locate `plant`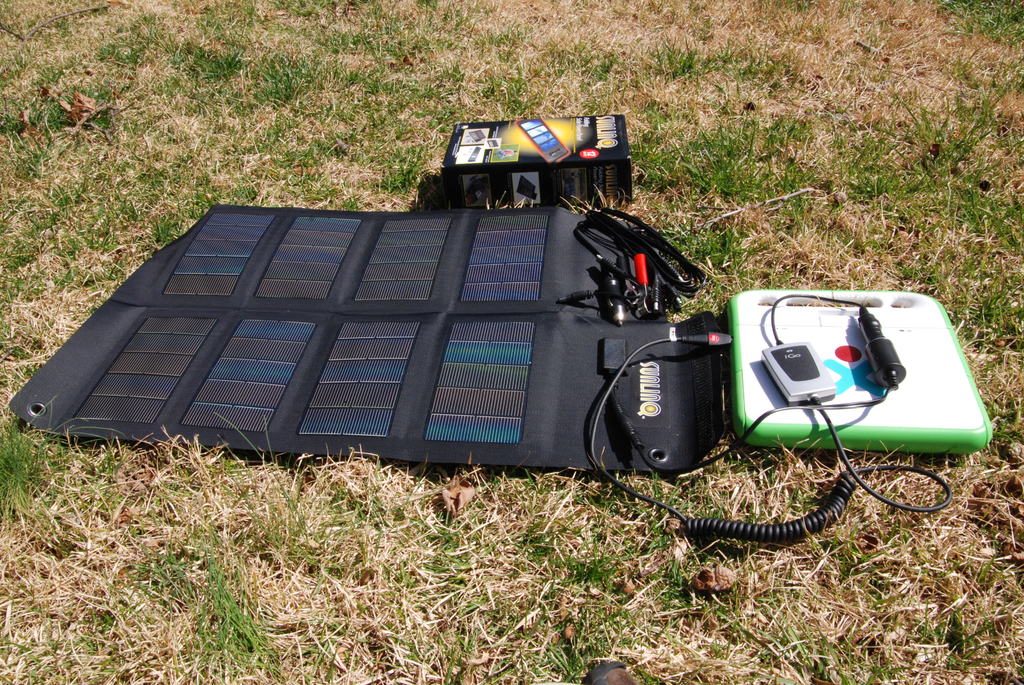
[left=0, top=410, right=79, bottom=522]
